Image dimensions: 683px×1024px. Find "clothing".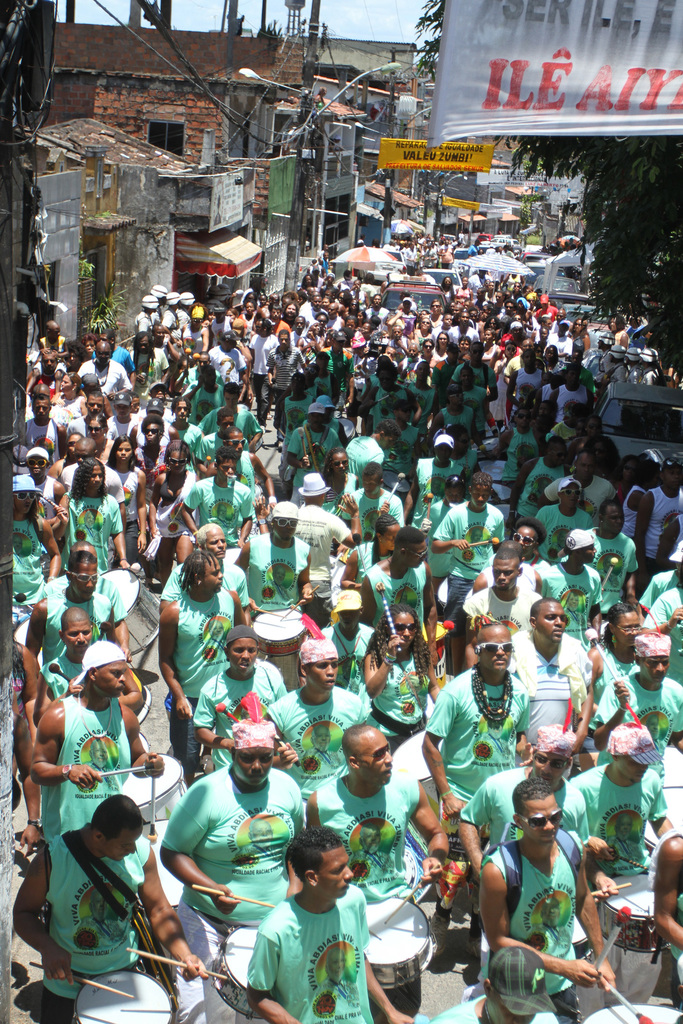
<region>71, 496, 110, 573</region>.
